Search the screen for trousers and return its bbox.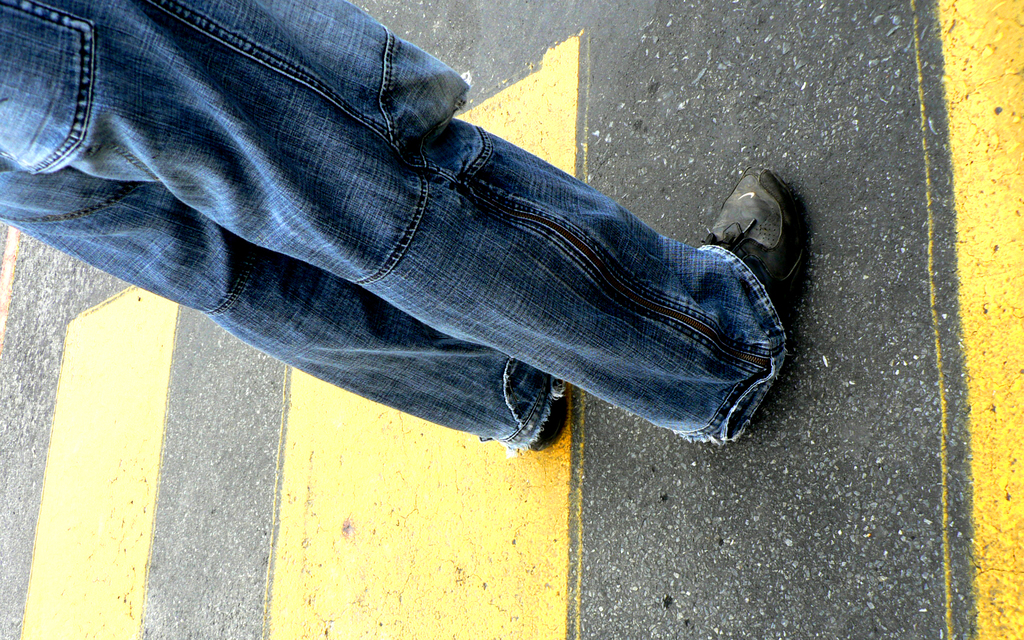
Found: 0 0 775 462.
